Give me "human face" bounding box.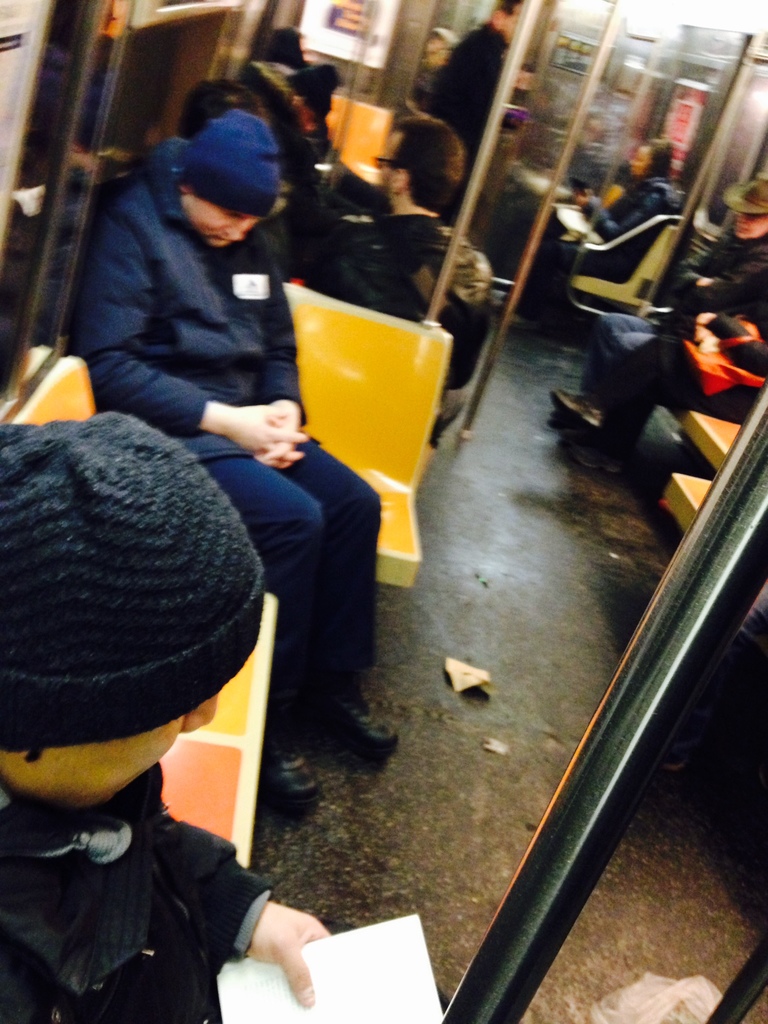
BBox(45, 687, 226, 824).
